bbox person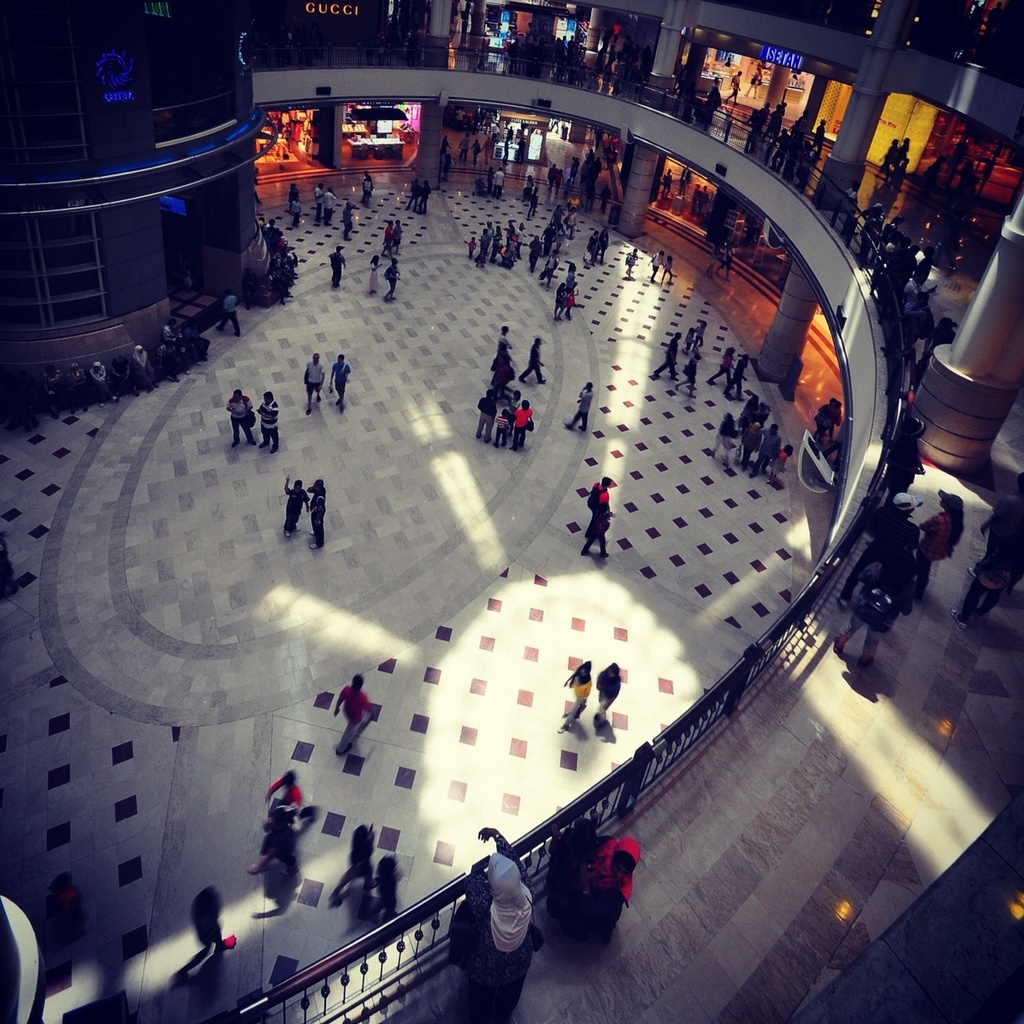
(485,139,494,158)
